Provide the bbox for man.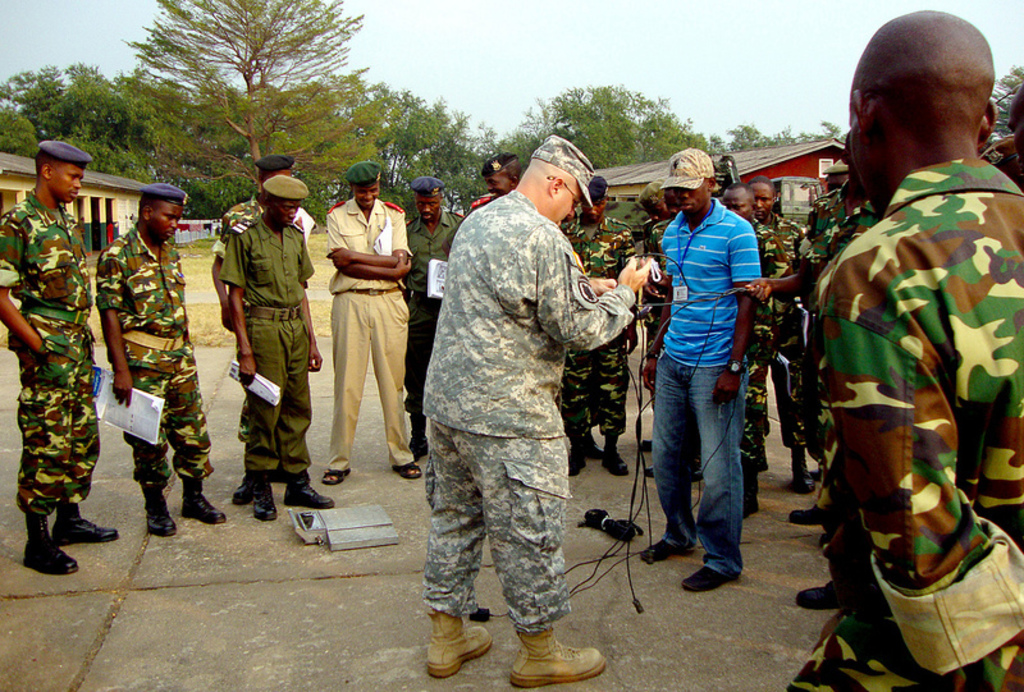
[x1=406, y1=175, x2=466, y2=459].
